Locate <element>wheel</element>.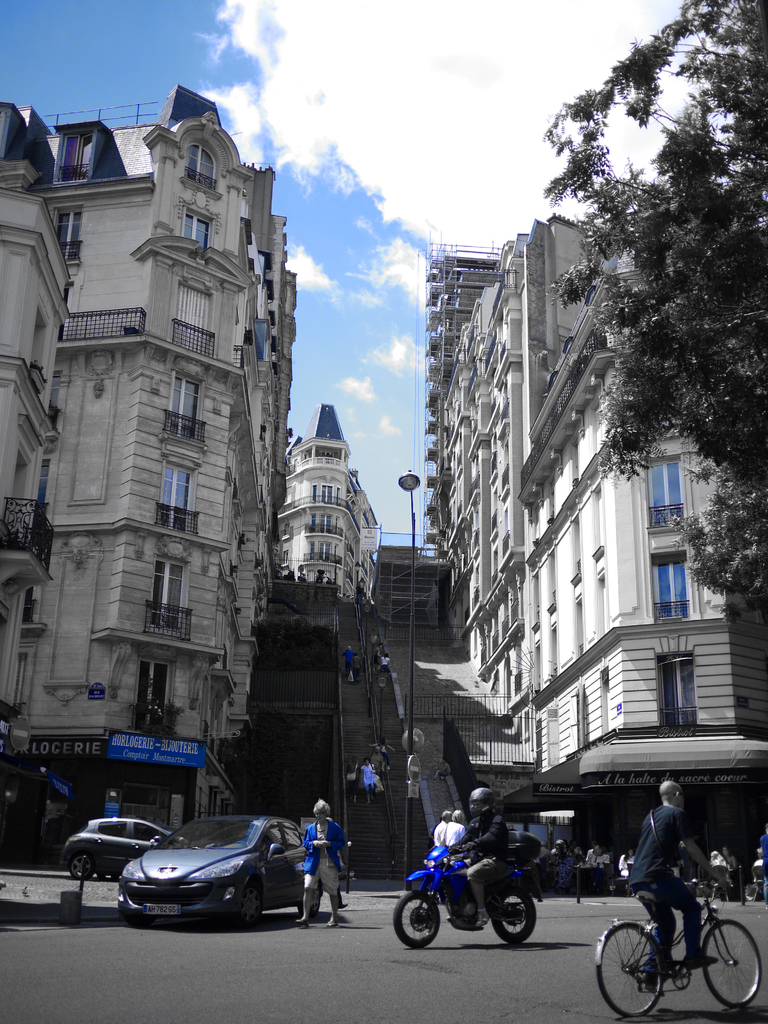
Bounding box: (x1=394, y1=892, x2=436, y2=946).
